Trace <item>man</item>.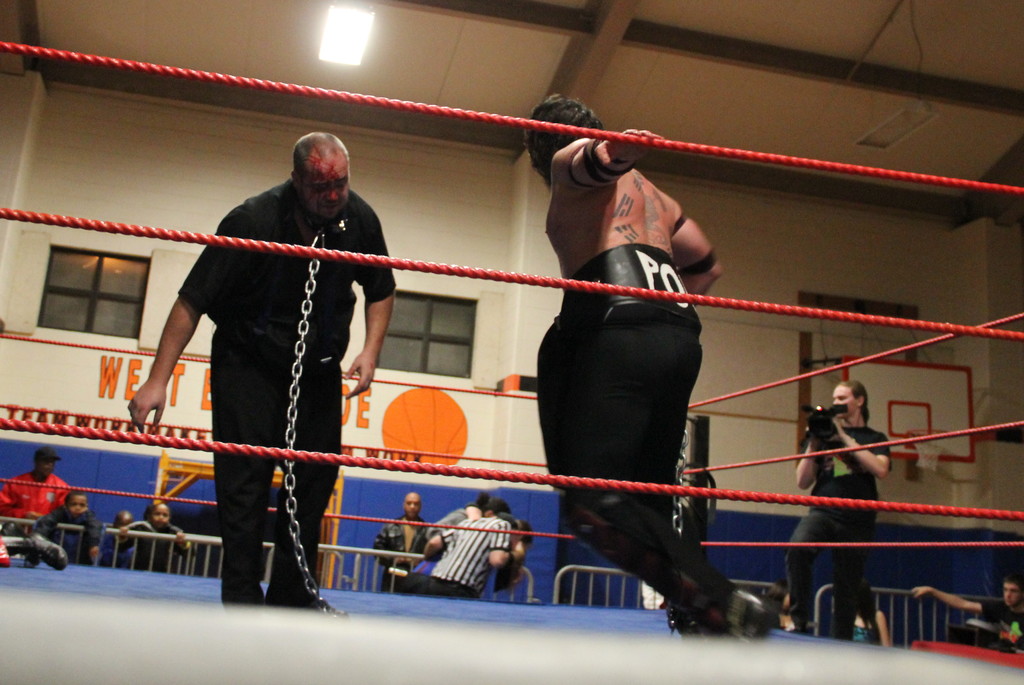
Traced to <bbox>911, 575, 1023, 648</bbox>.
